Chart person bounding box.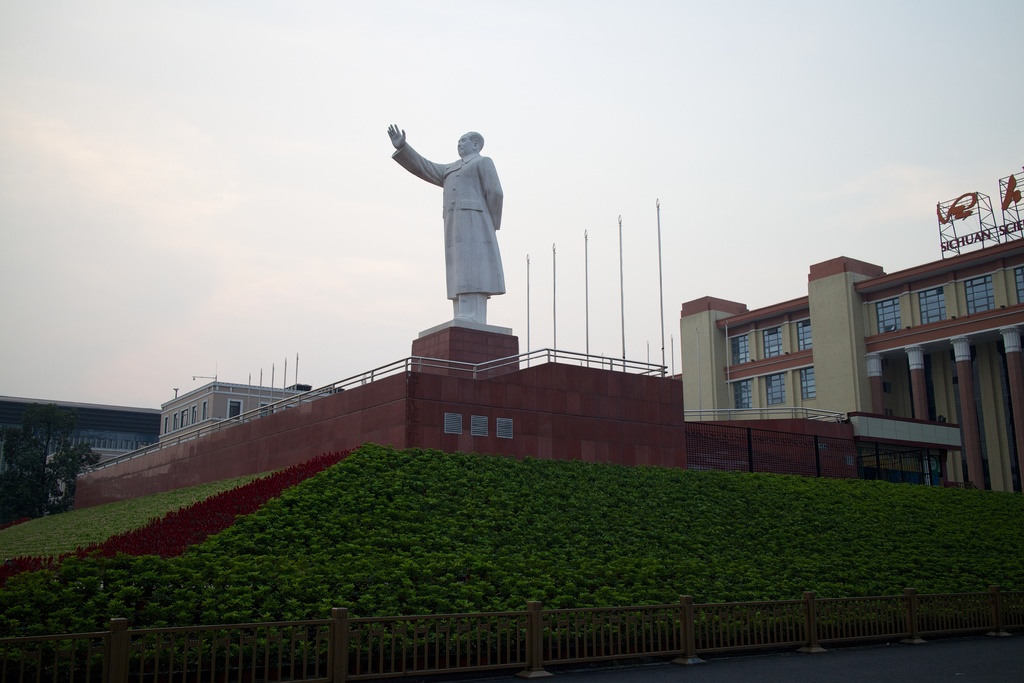
Charted: region(394, 107, 518, 340).
